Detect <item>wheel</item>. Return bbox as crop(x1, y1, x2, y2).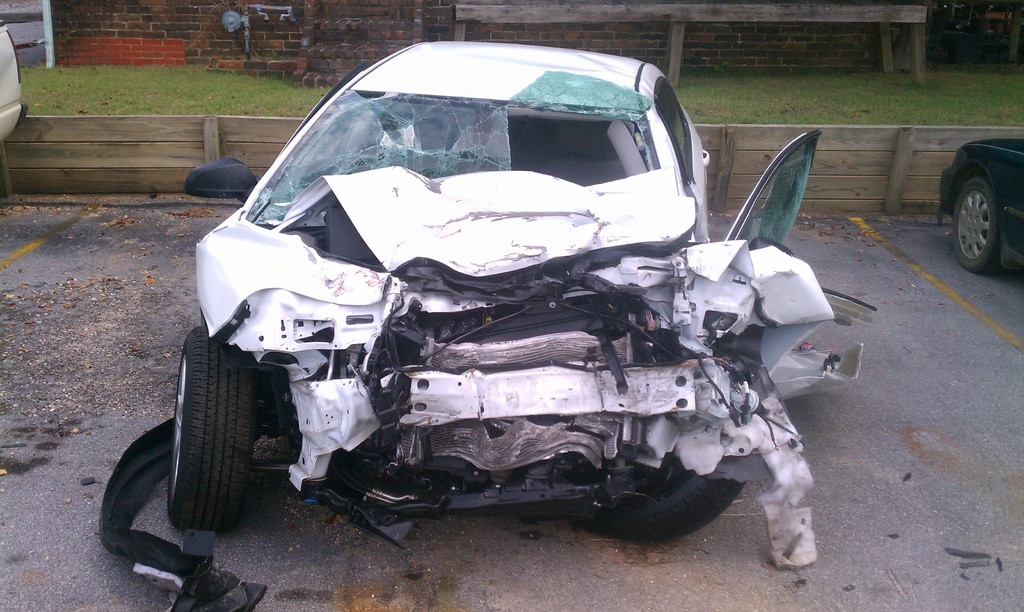
crop(566, 438, 755, 551).
